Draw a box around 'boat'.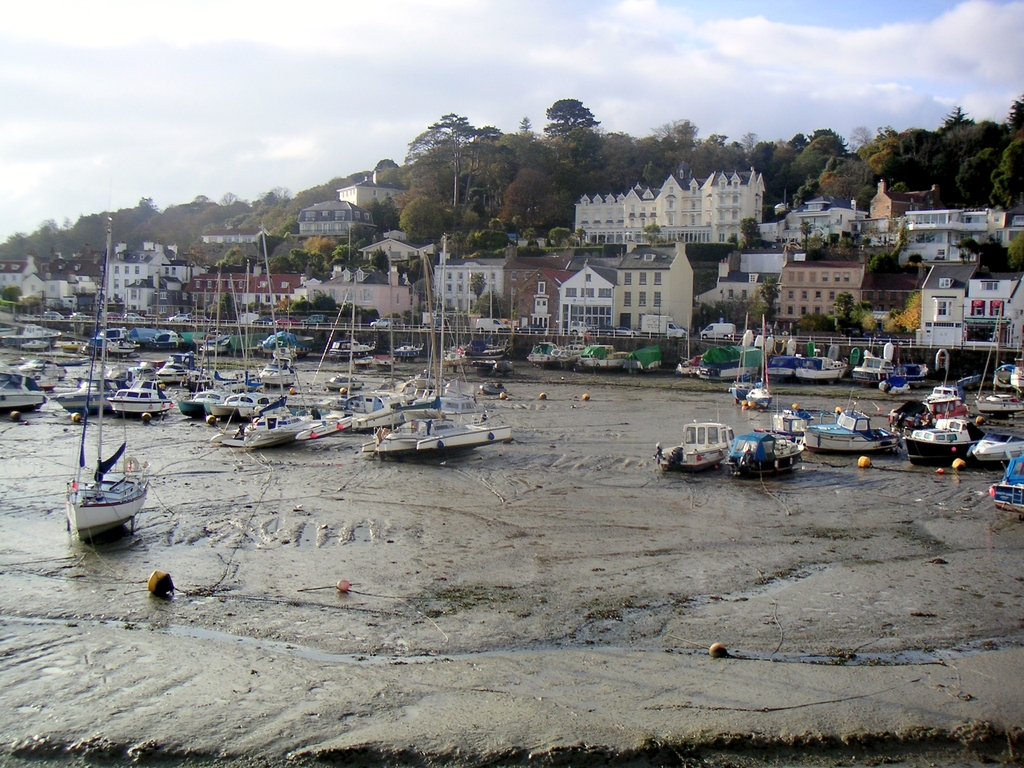
57:227:126:413.
